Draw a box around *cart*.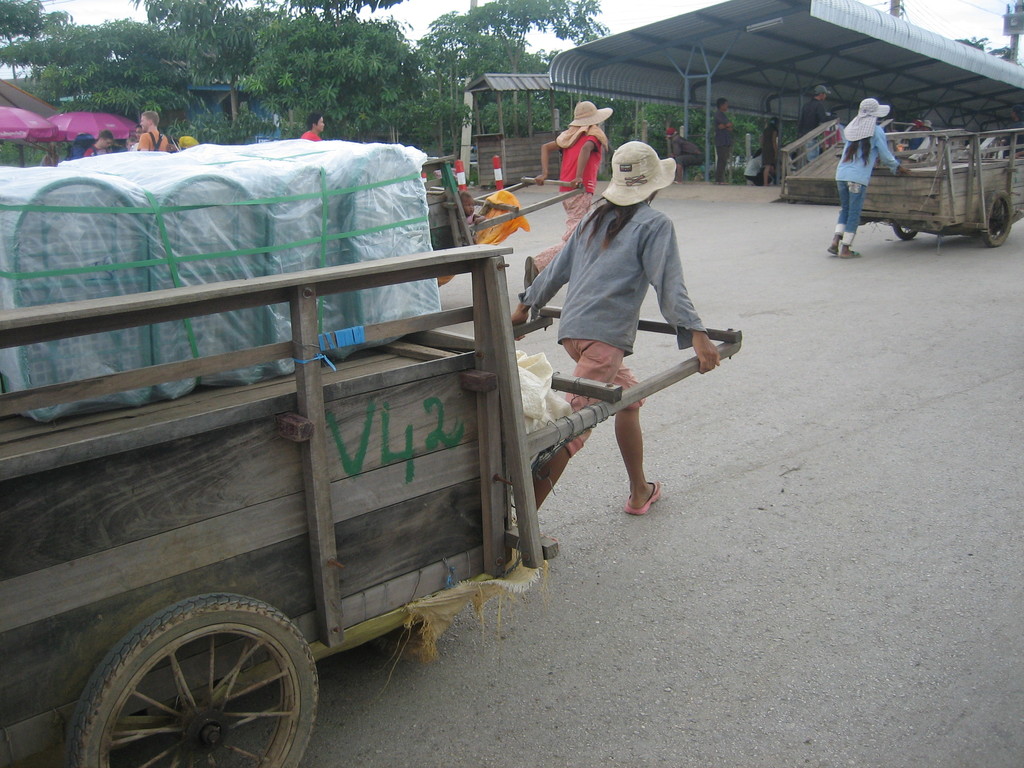
bbox=[0, 243, 744, 767].
